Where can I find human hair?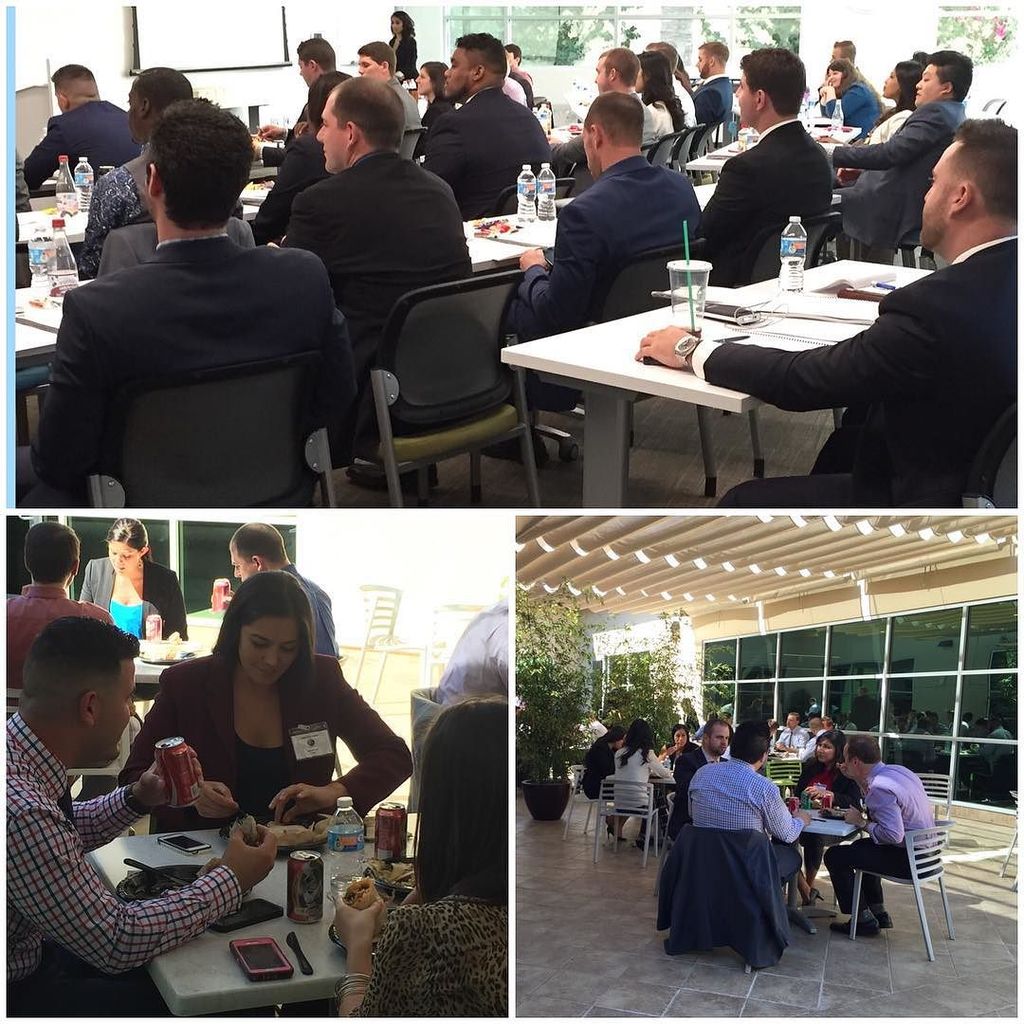
You can find it at <region>139, 99, 260, 235</region>.
